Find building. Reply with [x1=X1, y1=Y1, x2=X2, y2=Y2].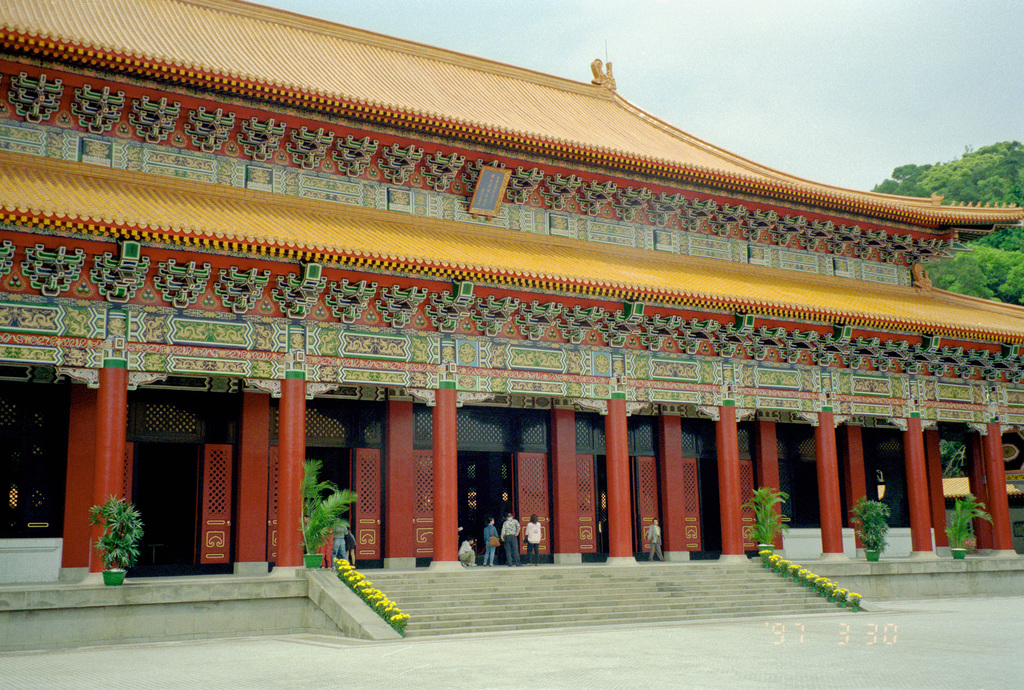
[x1=0, y1=0, x2=1023, y2=618].
